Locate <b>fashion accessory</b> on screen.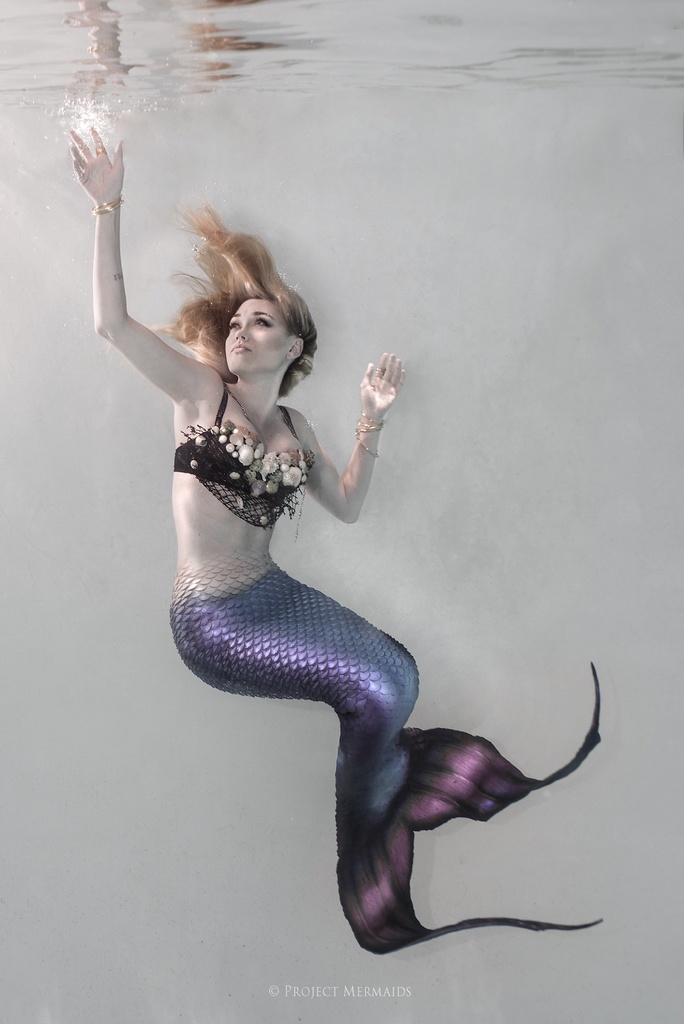
On screen at x1=92, y1=196, x2=125, y2=218.
